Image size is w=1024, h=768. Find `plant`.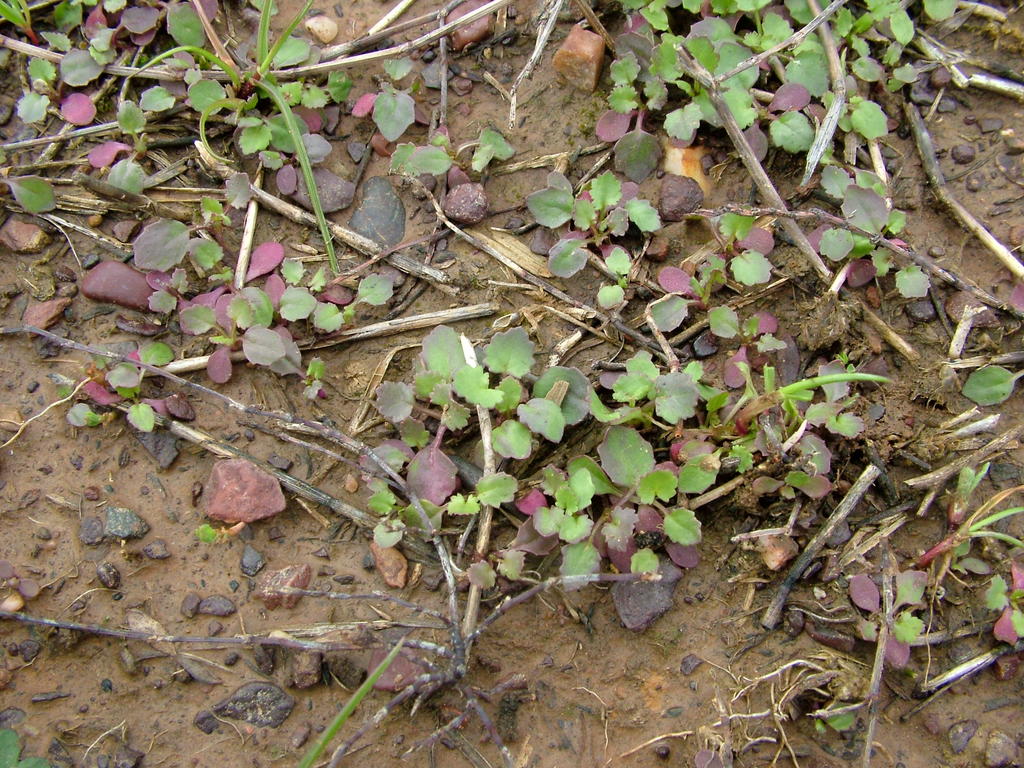
{"left": 0, "top": 0, "right": 77, "bottom": 69}.
